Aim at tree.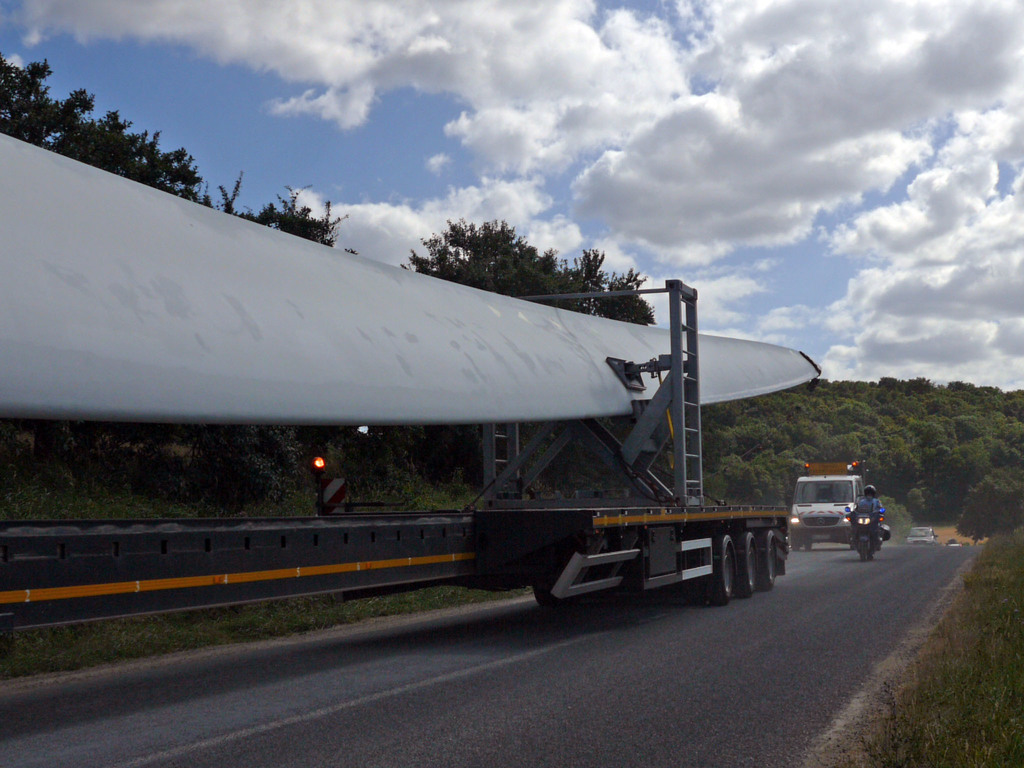
Aimed at [240,183,346,248].
